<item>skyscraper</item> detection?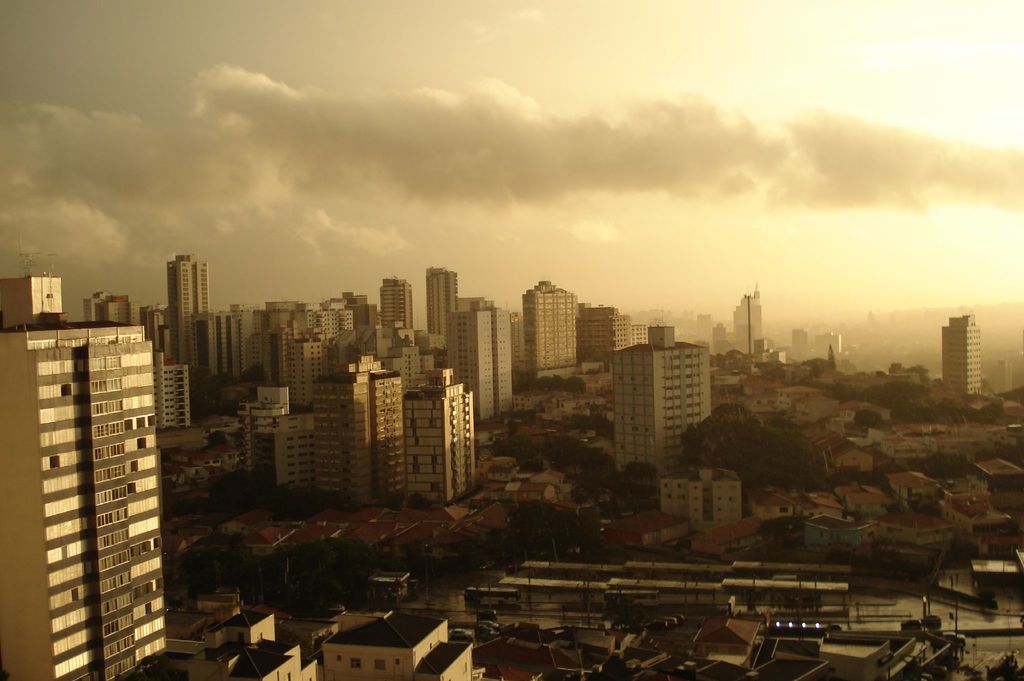
detection(404, 365, 476, 504)
